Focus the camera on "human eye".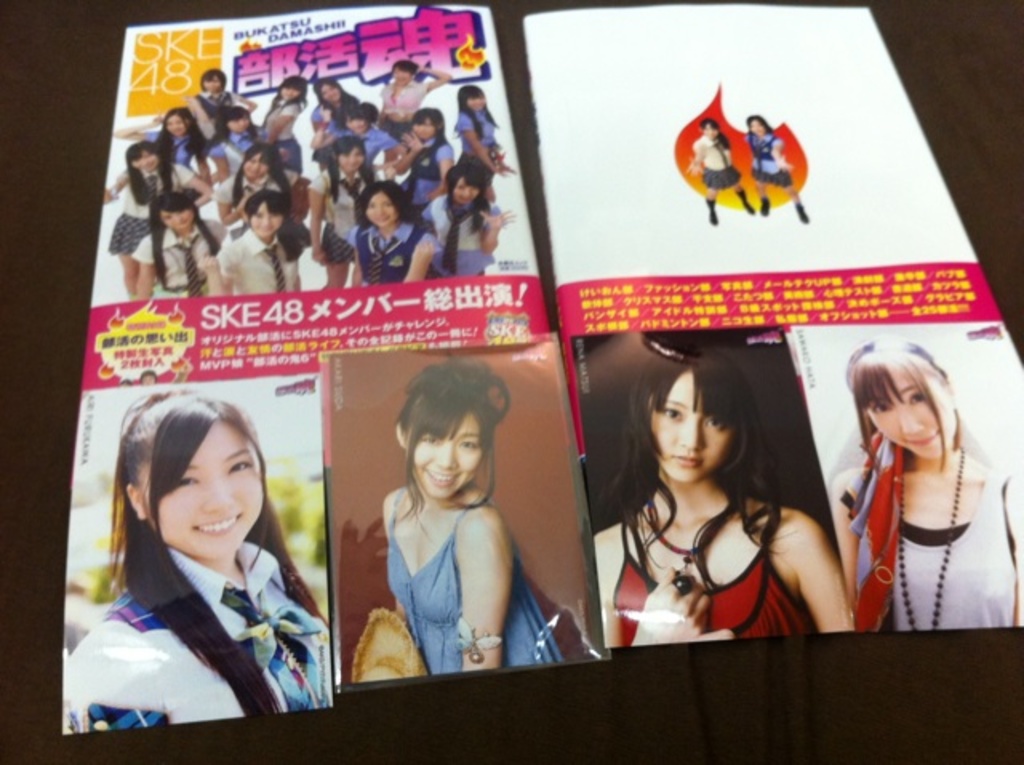
Focus region: 422 434 440 443.
